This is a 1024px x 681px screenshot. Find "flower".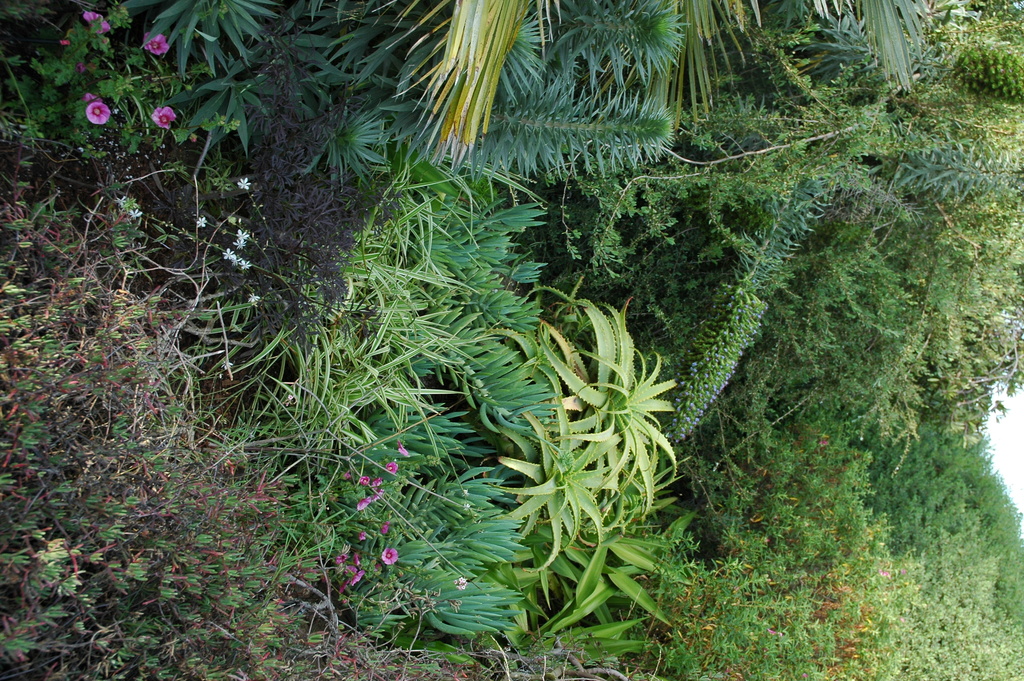
Bounding box: x1=352 y1=551 x2=361 y2=565.
